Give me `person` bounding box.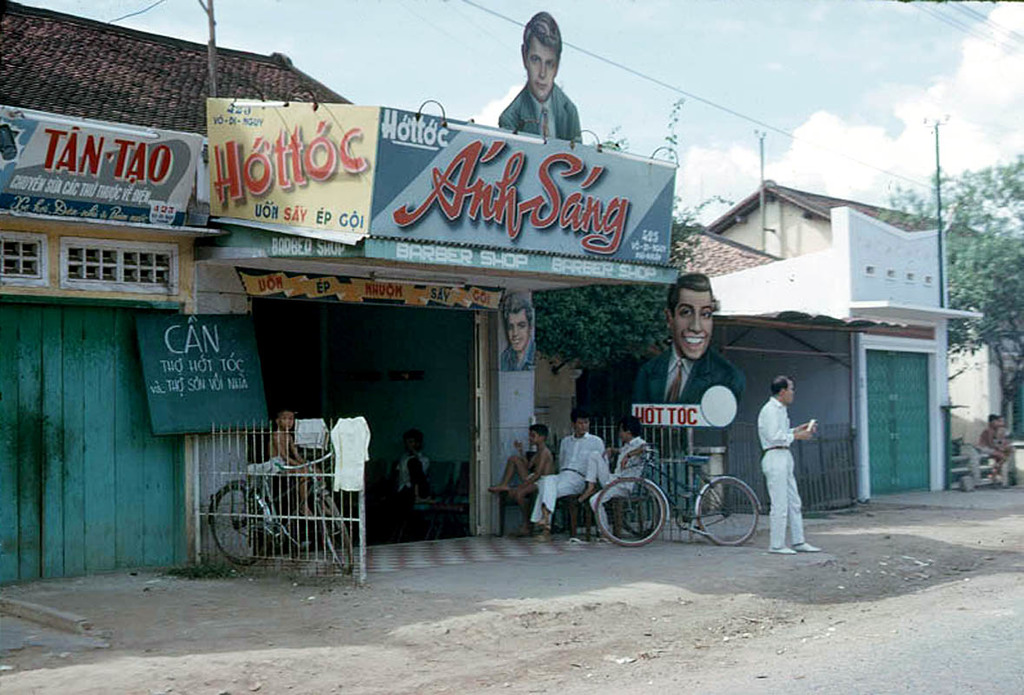
976:417:1007:474.
